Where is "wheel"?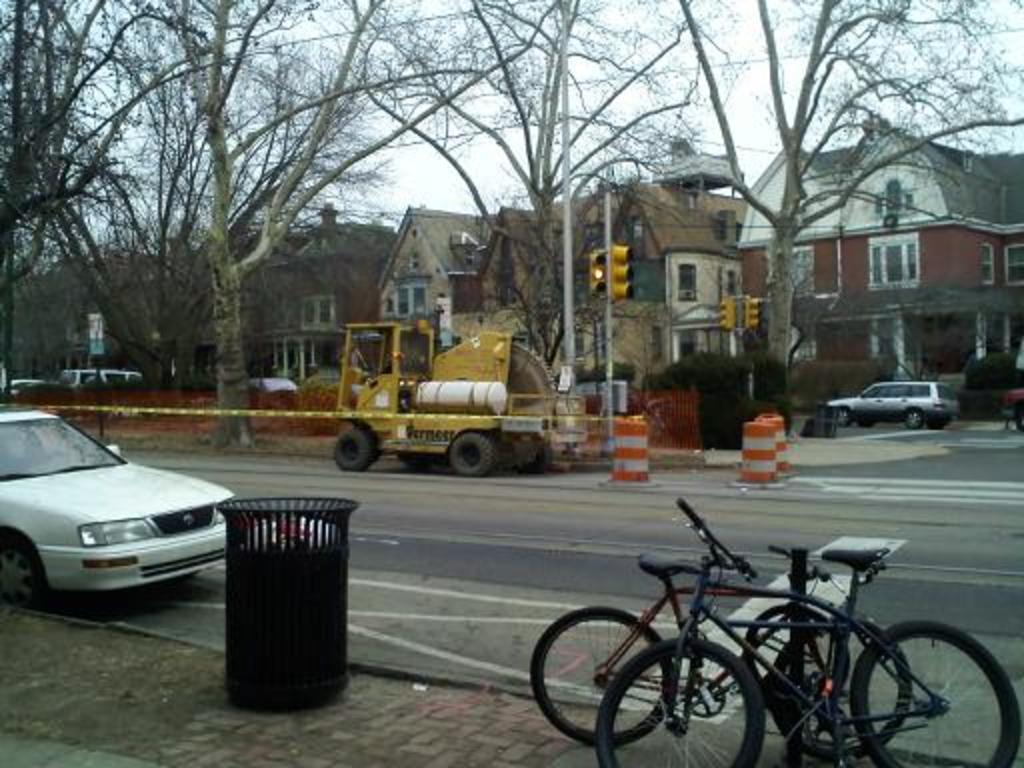
bbox=[588, 640, 768, 766].
